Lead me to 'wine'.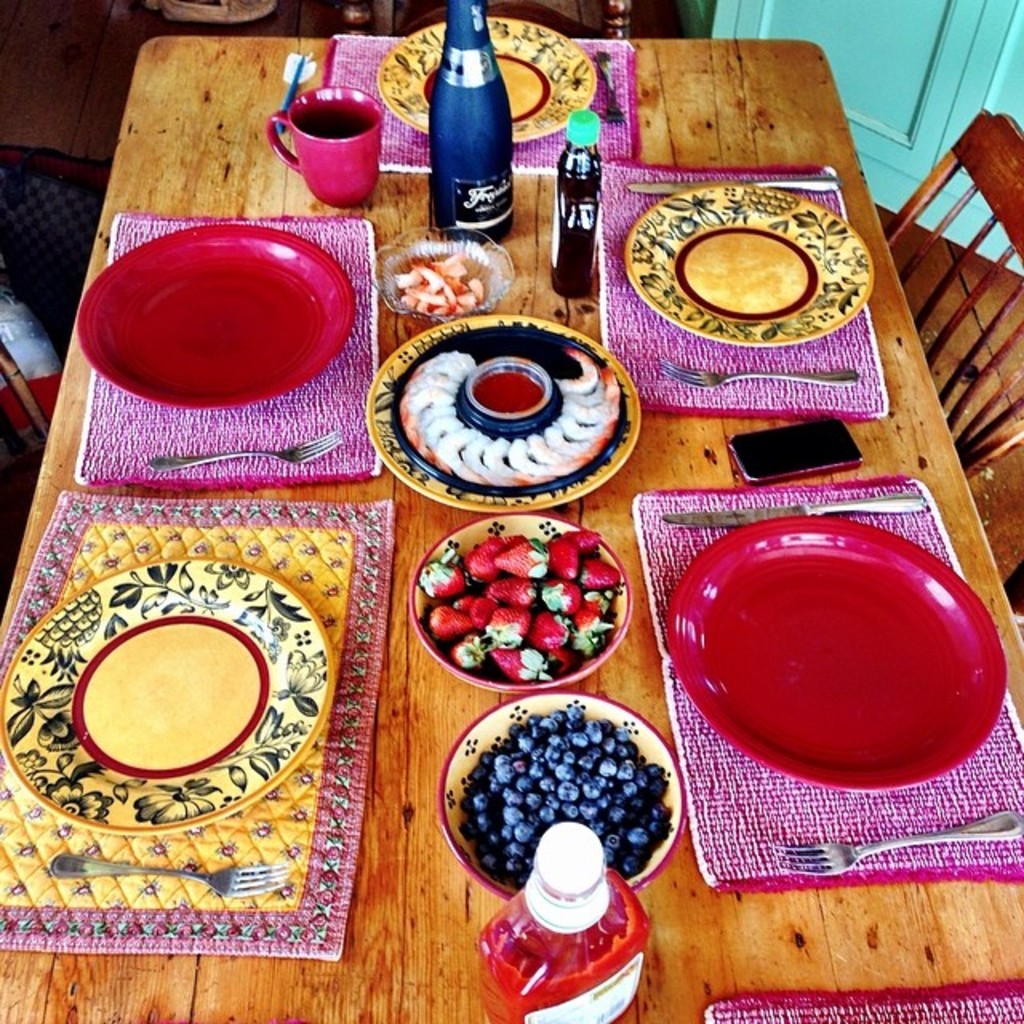
Lead to locate(426, 0, 520, 250).
